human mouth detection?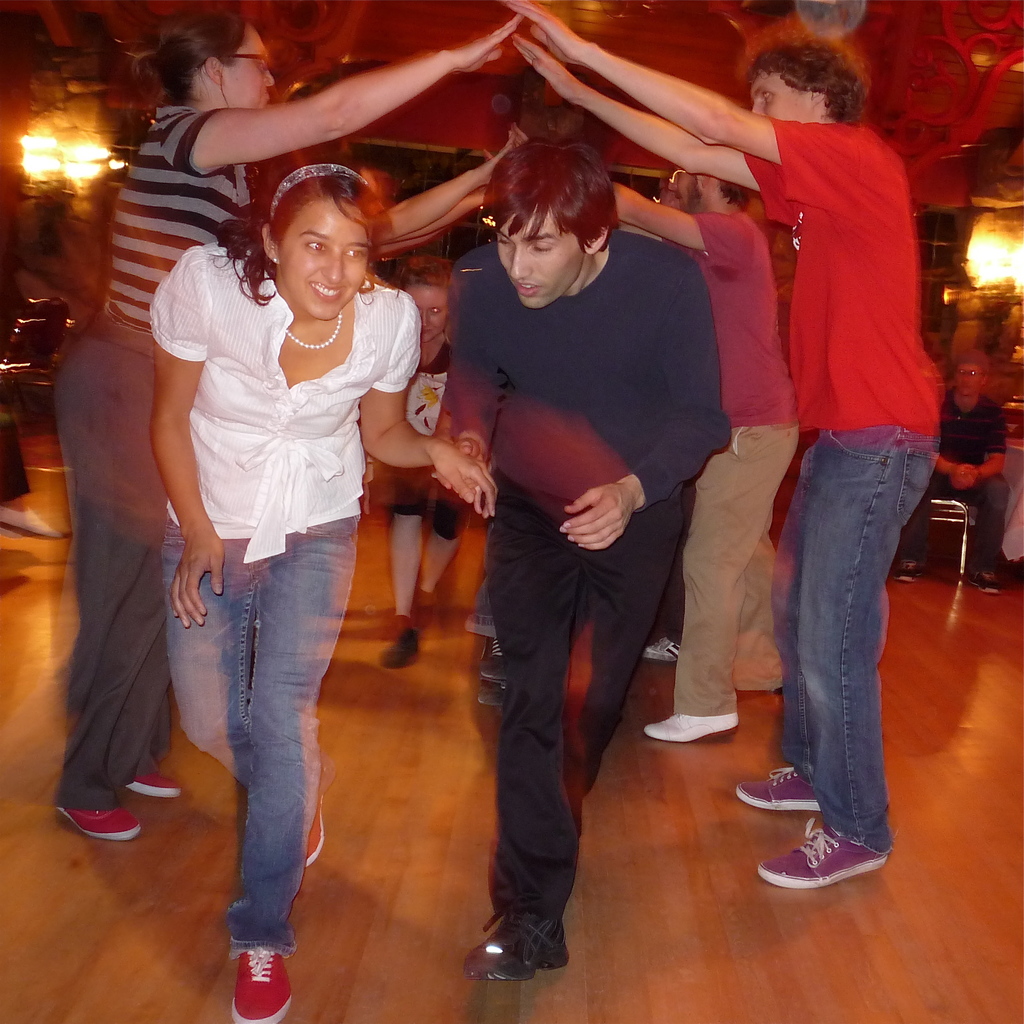
box=[260, 84, 273, 100]
